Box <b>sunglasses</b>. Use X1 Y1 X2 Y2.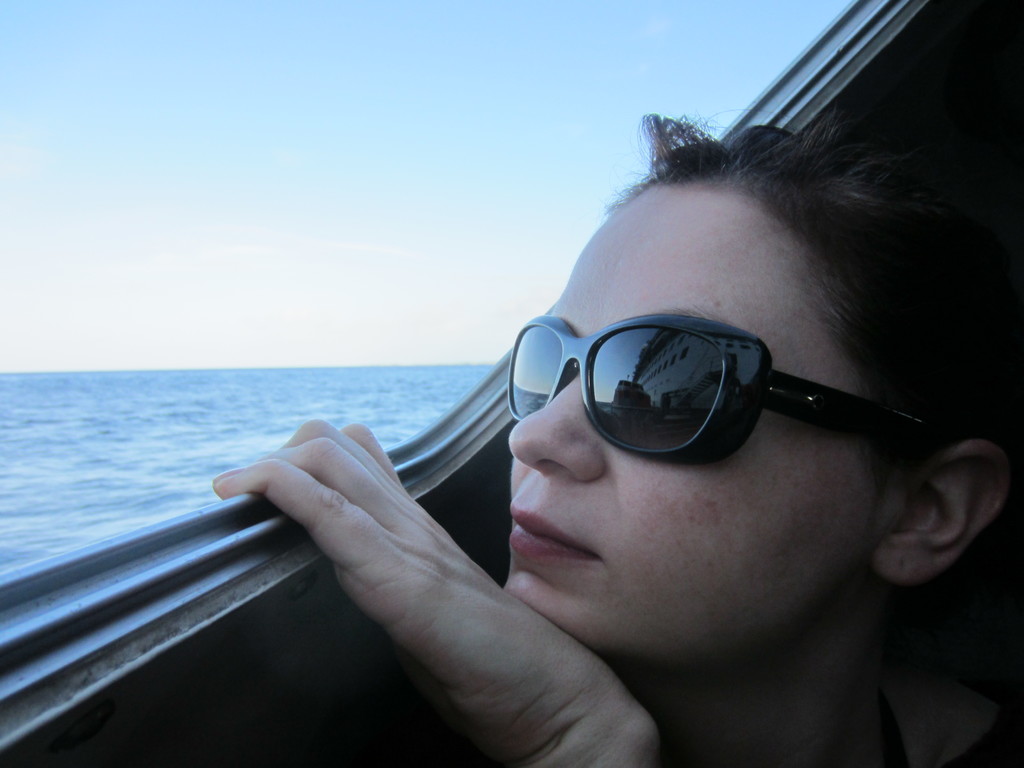
505 314 963 466.
